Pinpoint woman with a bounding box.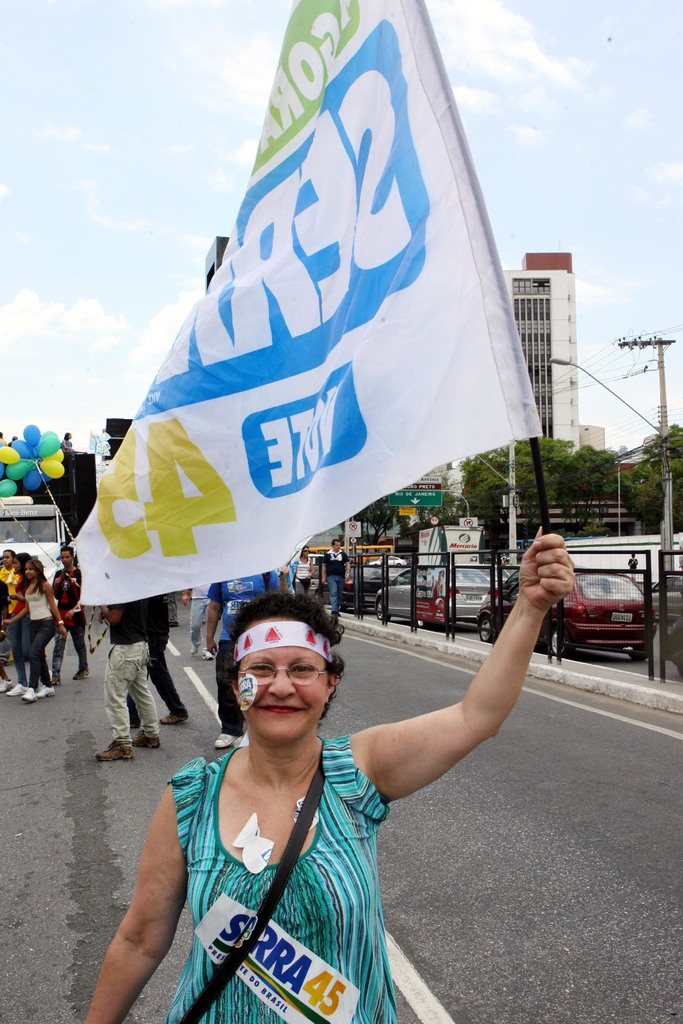
Rect(0, 550, 37, 695).
